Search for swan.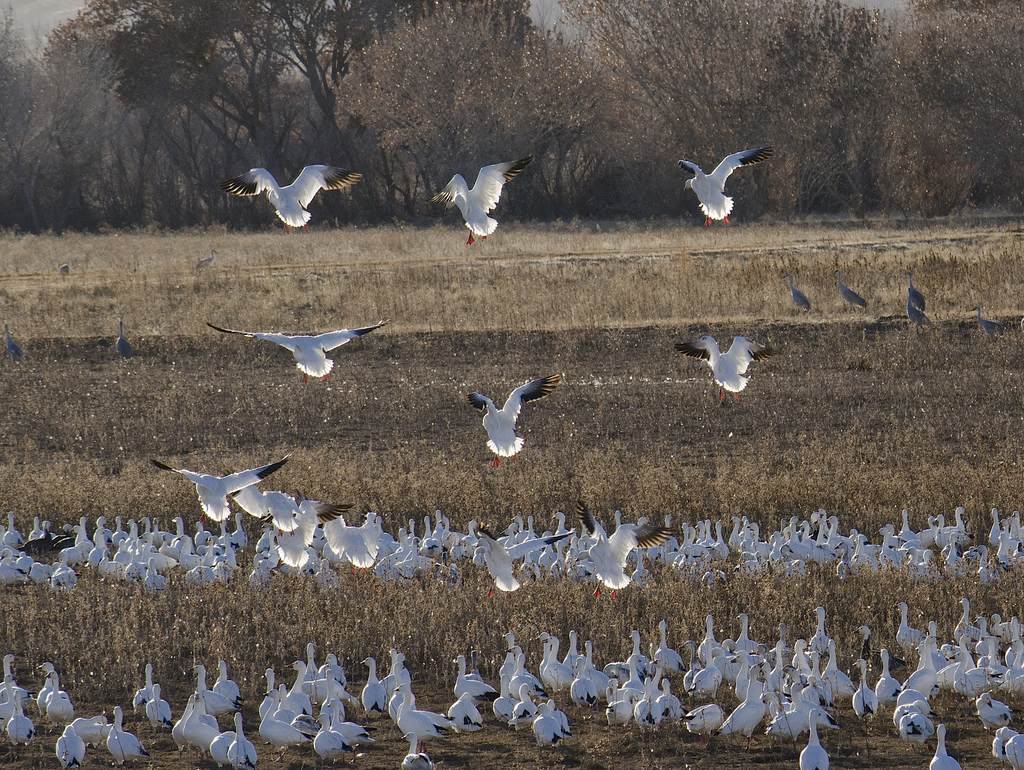
Found at locate(188, 535, 212, 588).
